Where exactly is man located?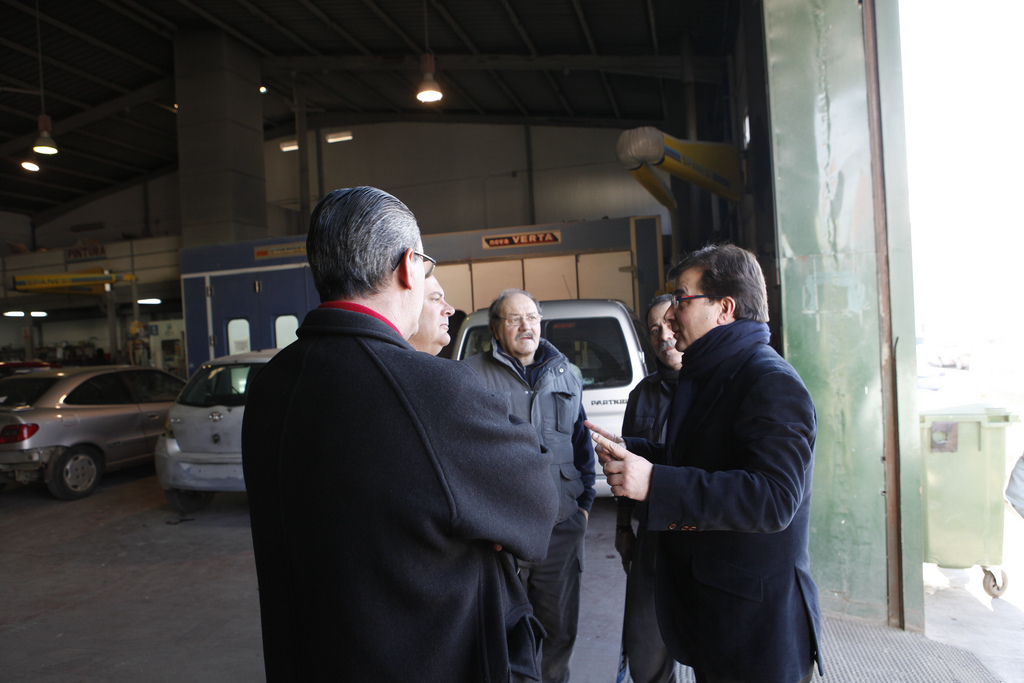
Its bounding box is pyautogui.locateOnScreen(407, 271, 451, 357).
